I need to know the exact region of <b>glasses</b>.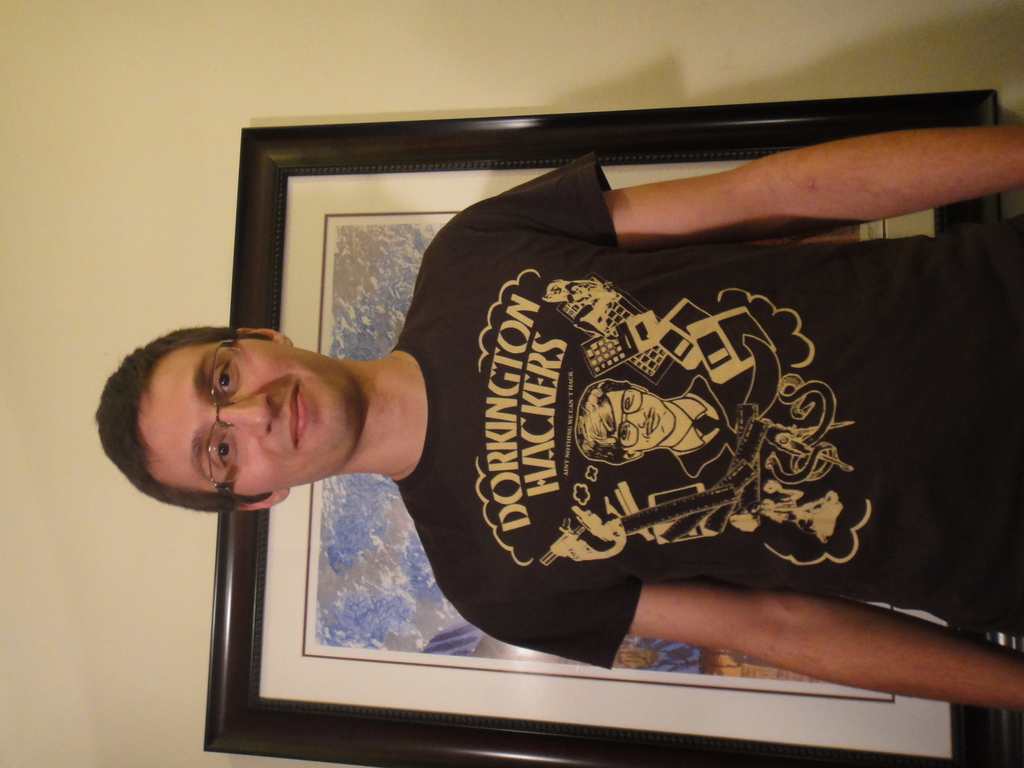
Region: (202,329,241,506).
